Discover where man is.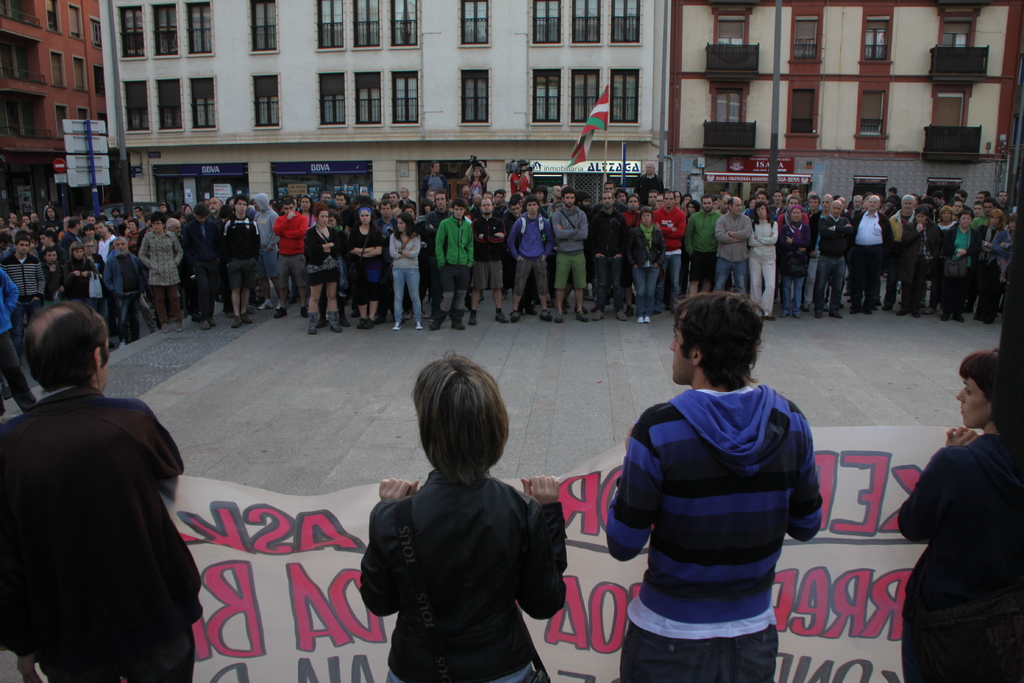
Discovered at rect(41, 231, 65, 257).
